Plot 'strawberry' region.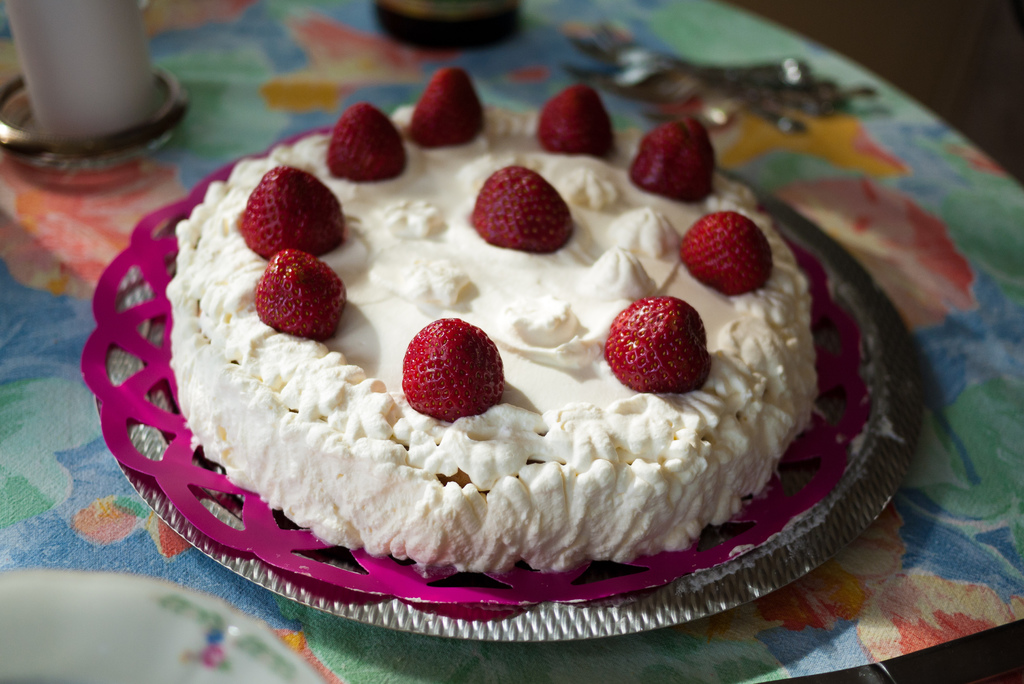
Plotted at [left=609, top=291, right=714, bottom=391].
